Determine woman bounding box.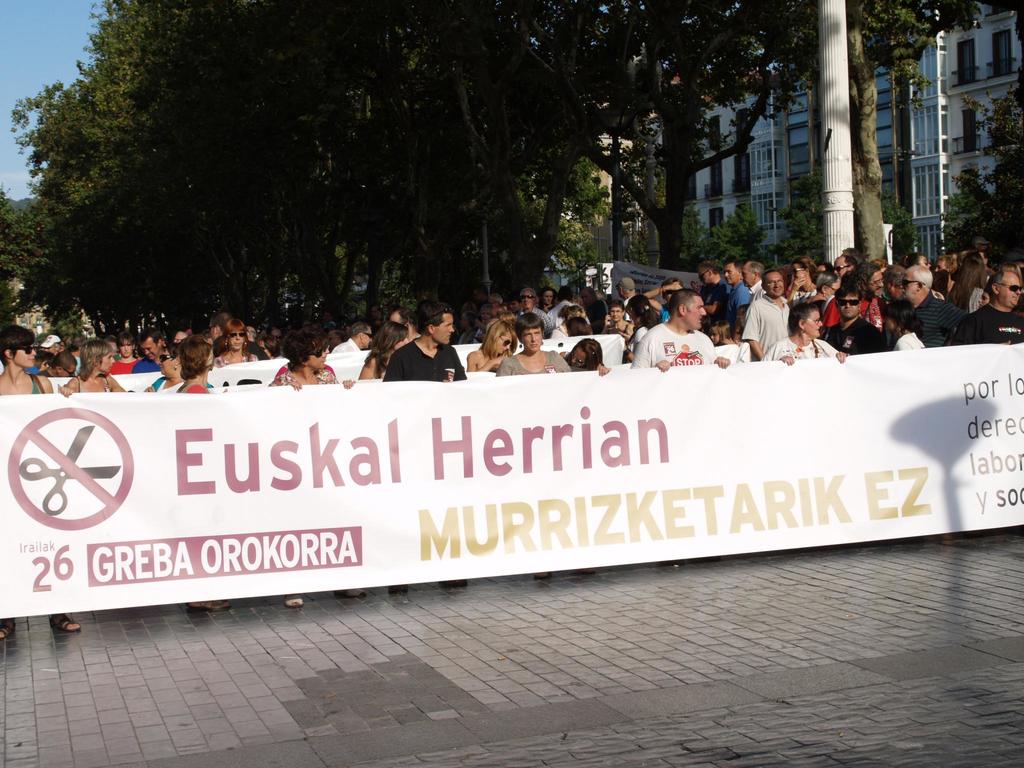
Determined: locate(641, 276, 687, 328).
